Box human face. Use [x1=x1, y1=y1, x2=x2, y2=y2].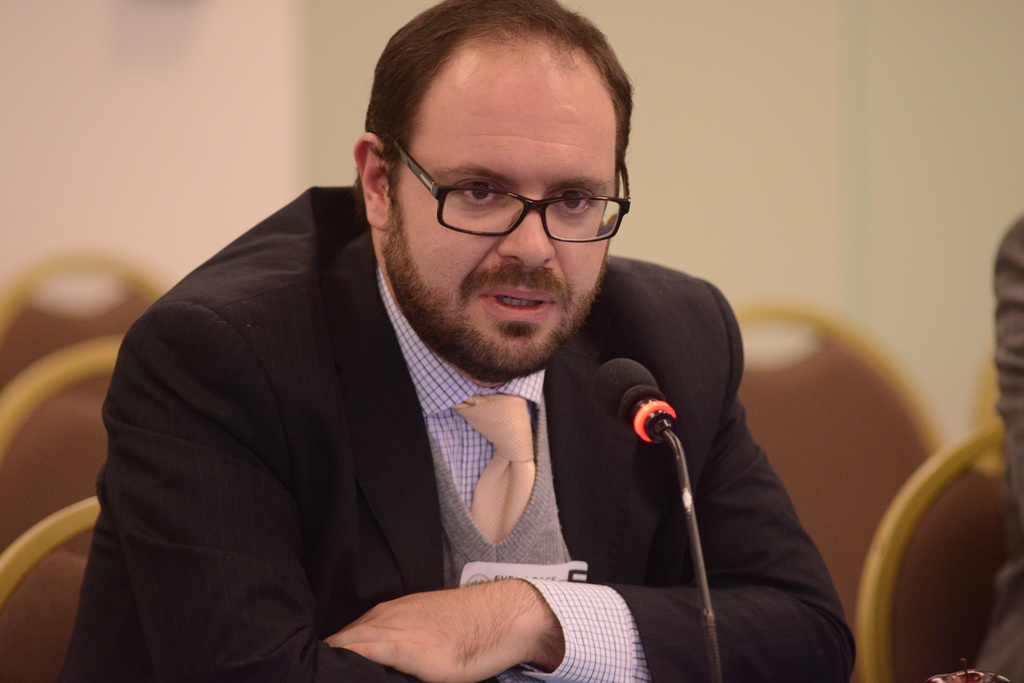
[x1=385, y1=42, x2=625, y2=381].
